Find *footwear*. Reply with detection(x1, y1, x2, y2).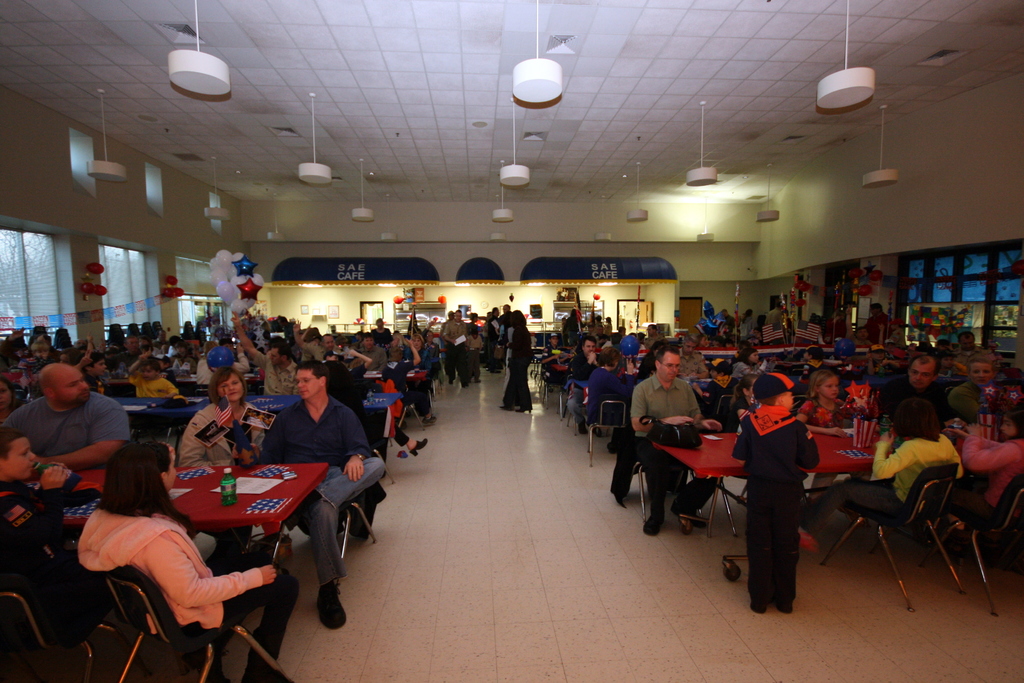
detection(576, 415, 590, 434).
